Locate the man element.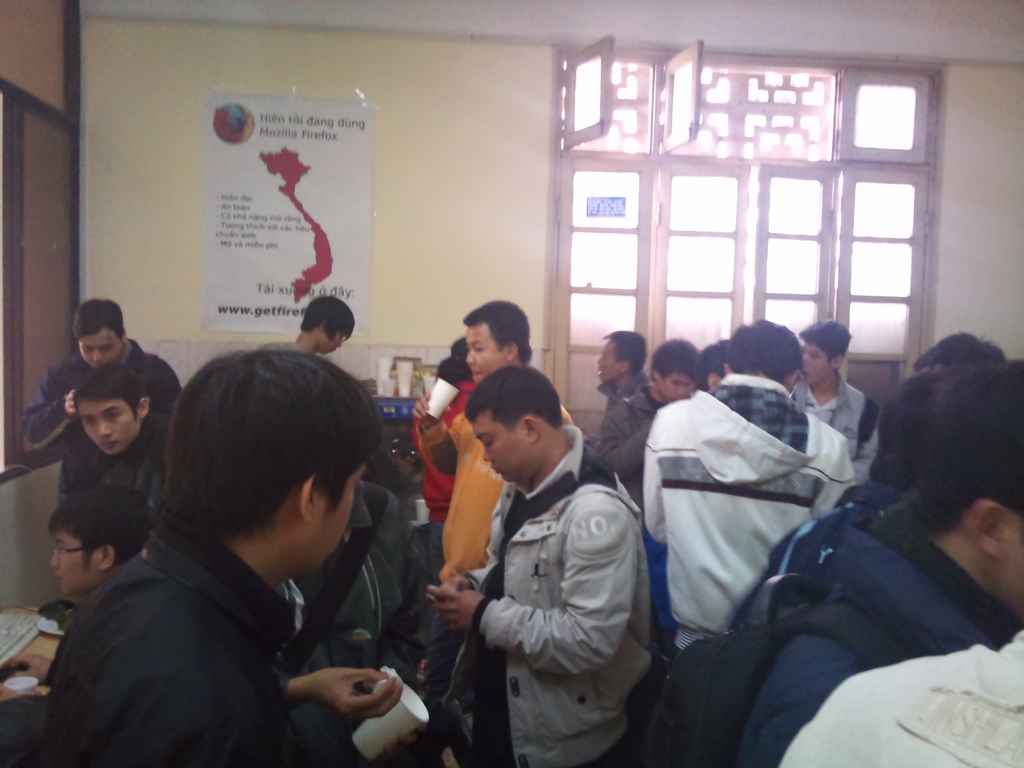
Element bbox: <bbox>723, 355, 1023, 767</bbox>.
